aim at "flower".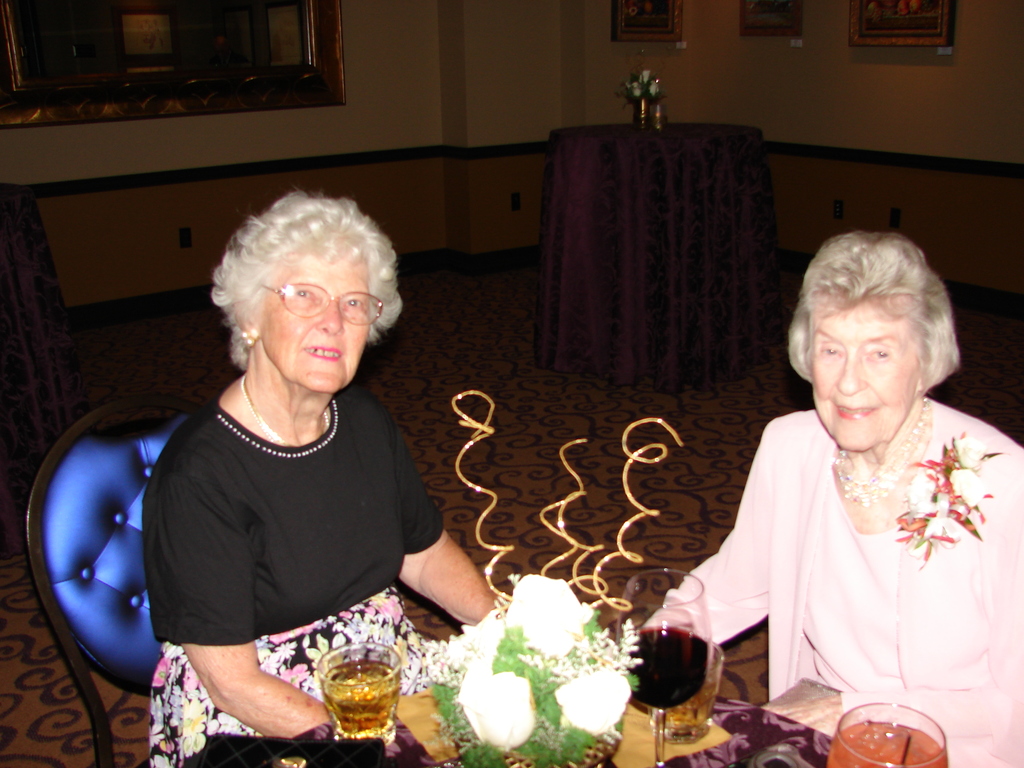
Aimed at <region>500, 570, 602, 659</region>.
